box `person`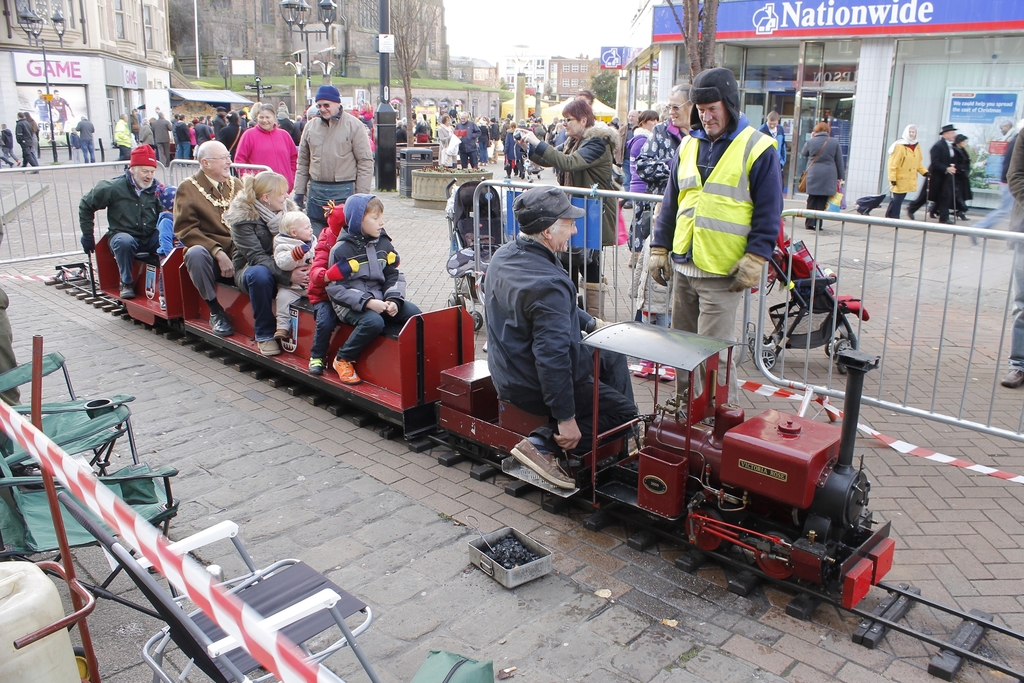
<bbox>904, 122, 958, 226</bbox>
